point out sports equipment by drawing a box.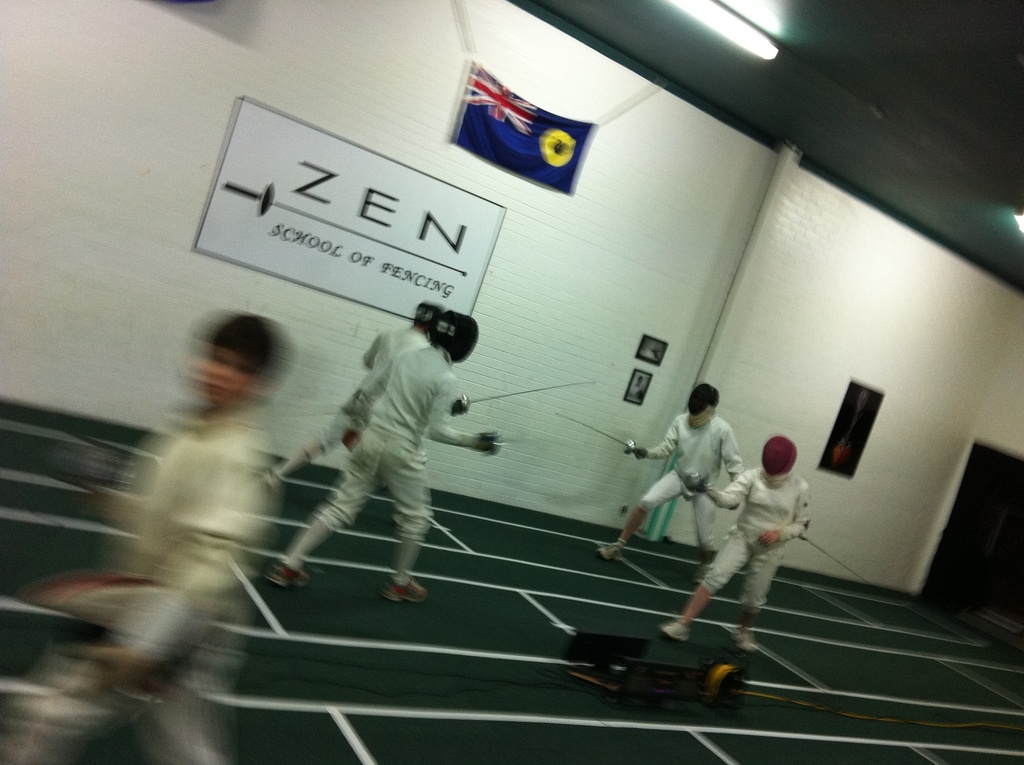
box=[554, 407, 636, 457].
